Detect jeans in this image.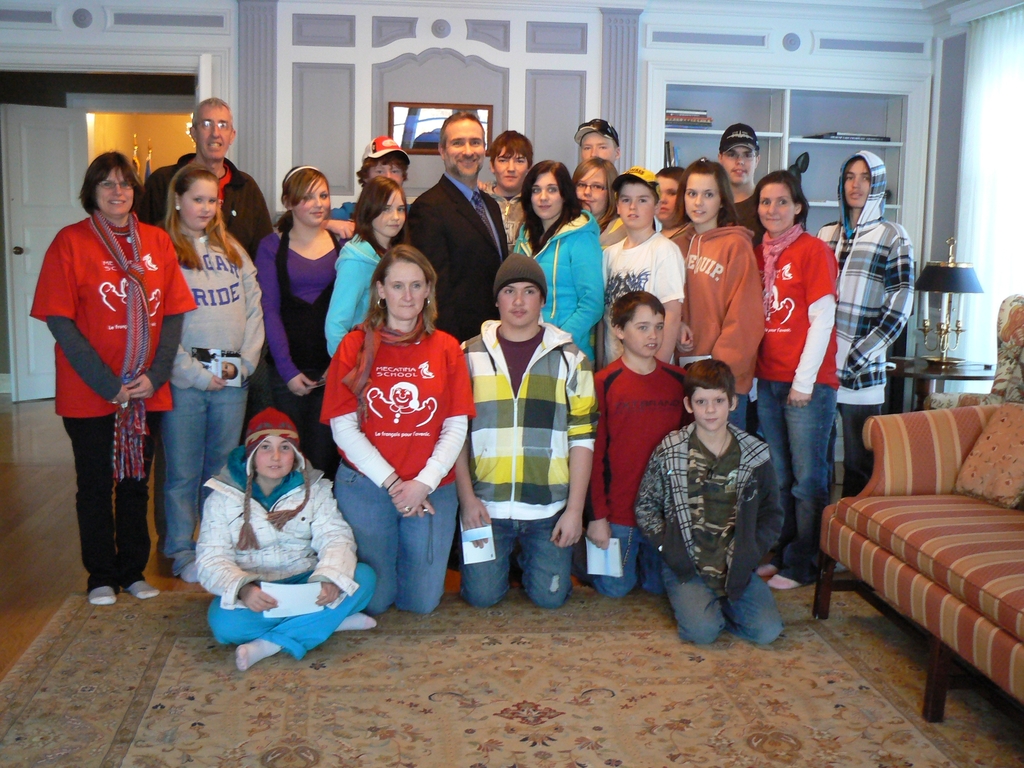
Detection: region(723, 392, 746, 428).
